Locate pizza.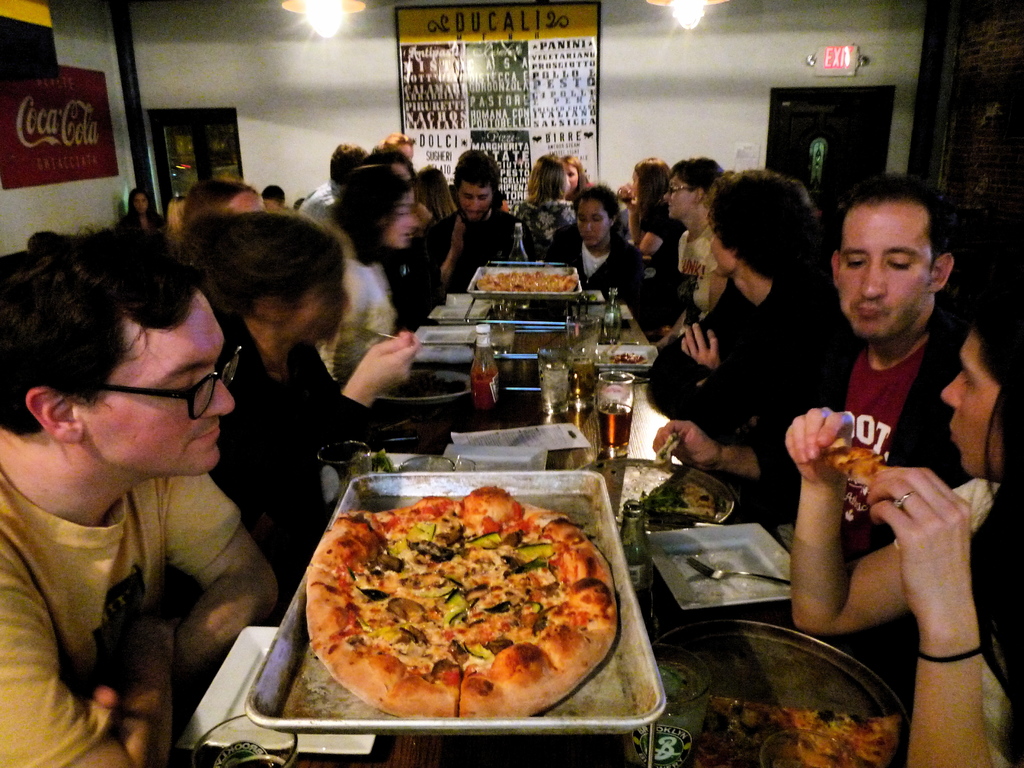
Bounding box: bbox(300, 486, 633, 742).
